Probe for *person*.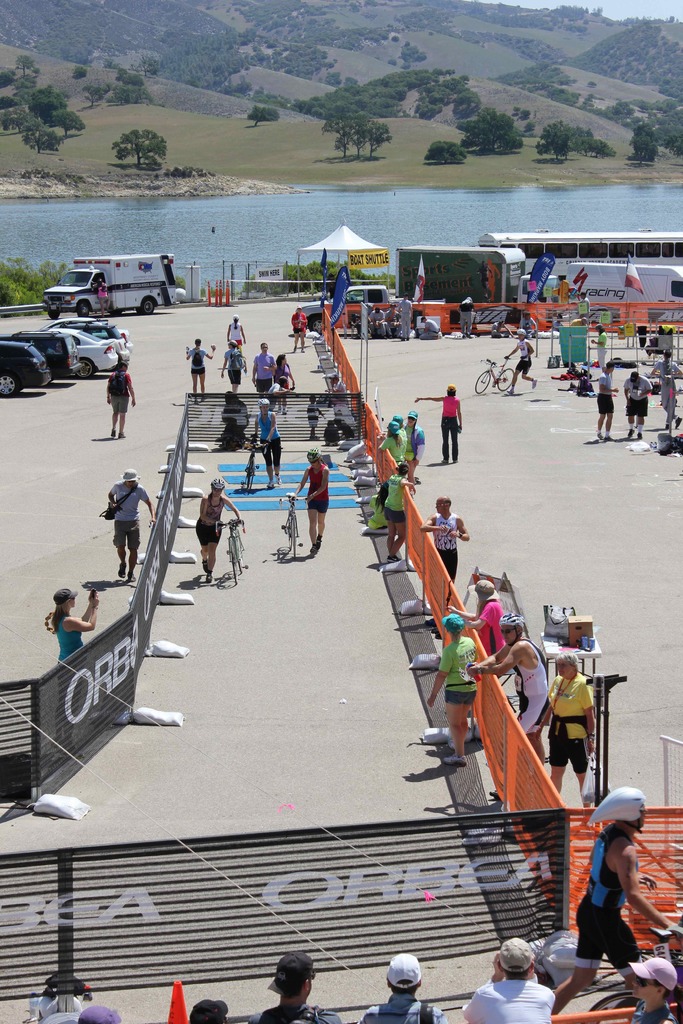
Probe result: bbox=[250, 335, 281, 400].
